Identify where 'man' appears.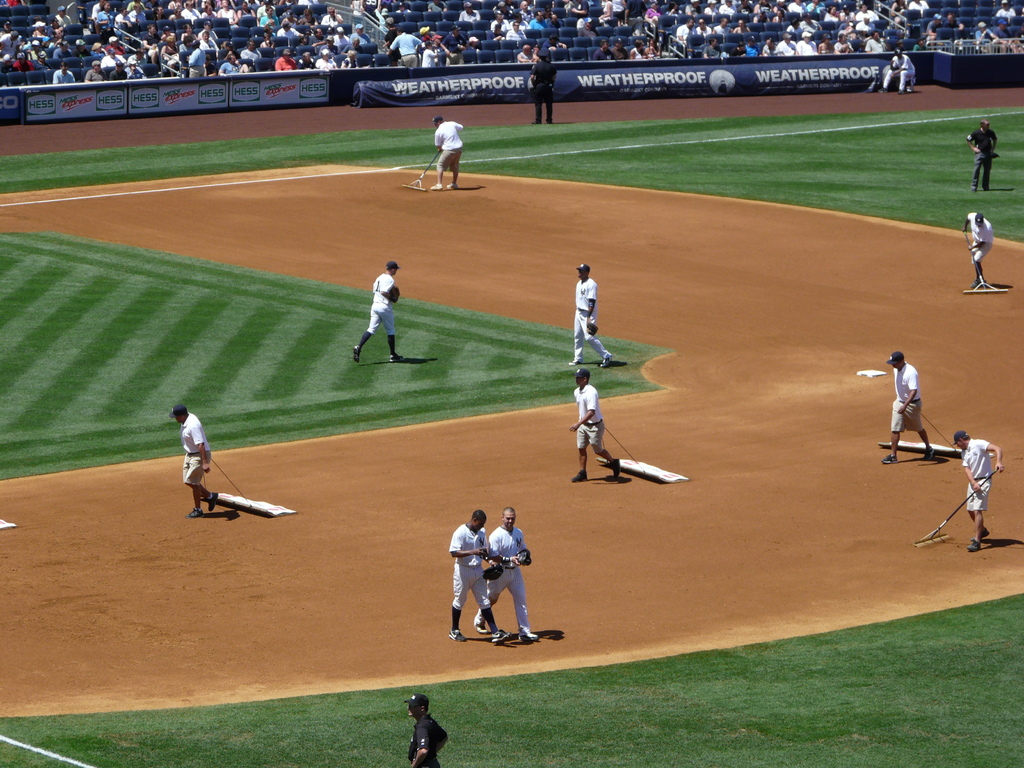
Appears at [570,367,619,484].
